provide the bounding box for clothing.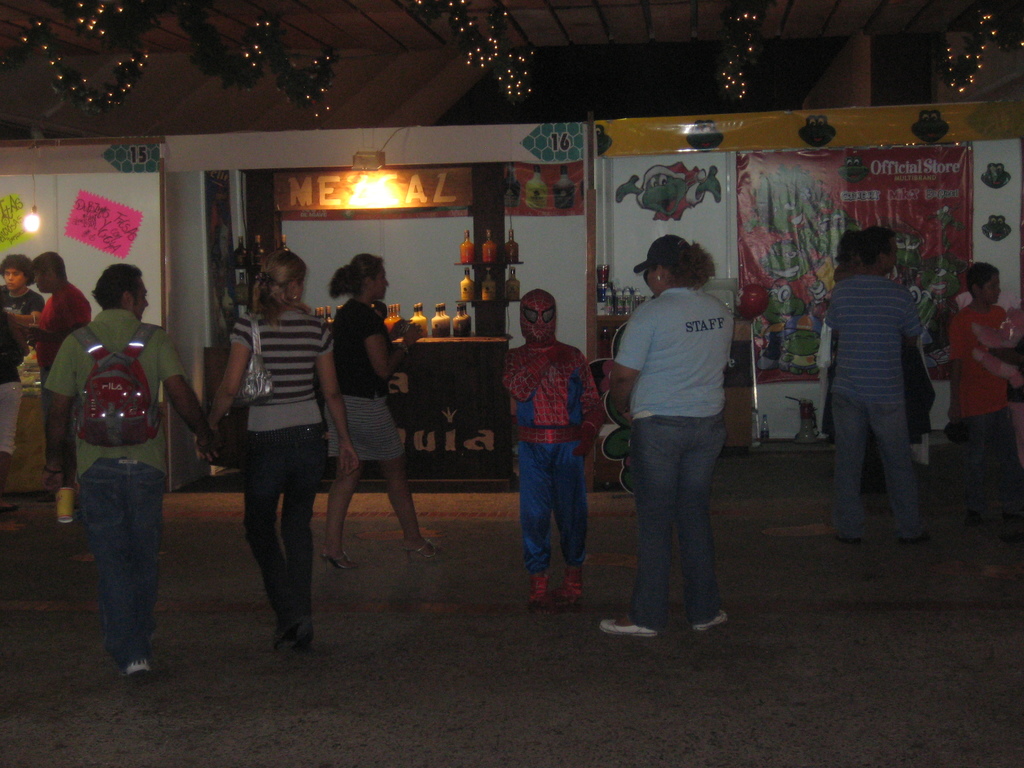
l=952, t=302, r=1004, b=411.
